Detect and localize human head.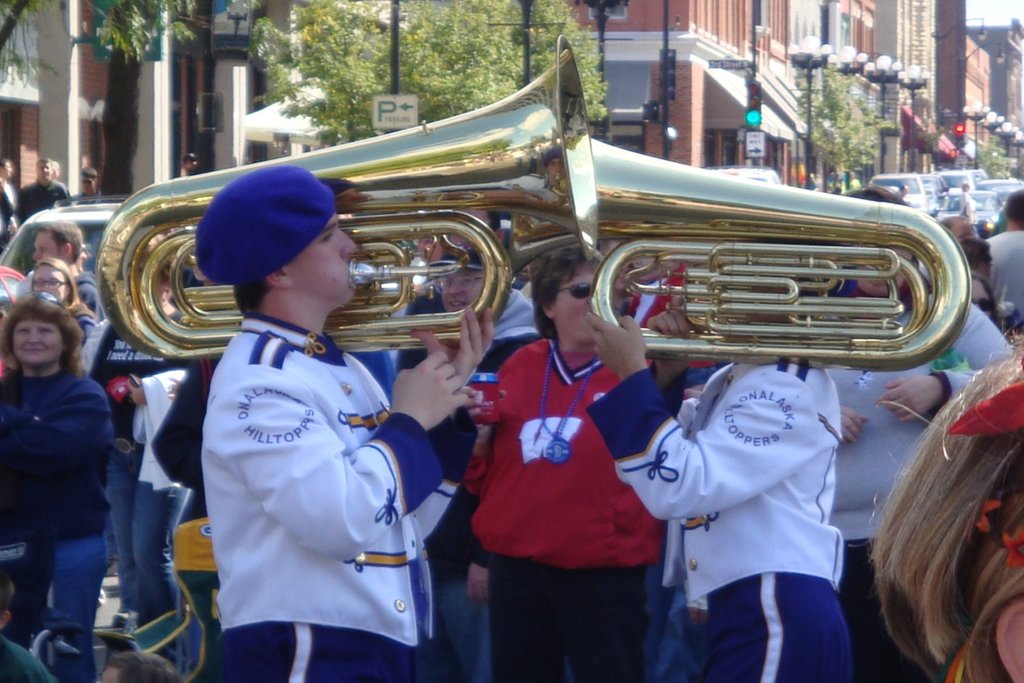
Localized at 843,186,911,297.
